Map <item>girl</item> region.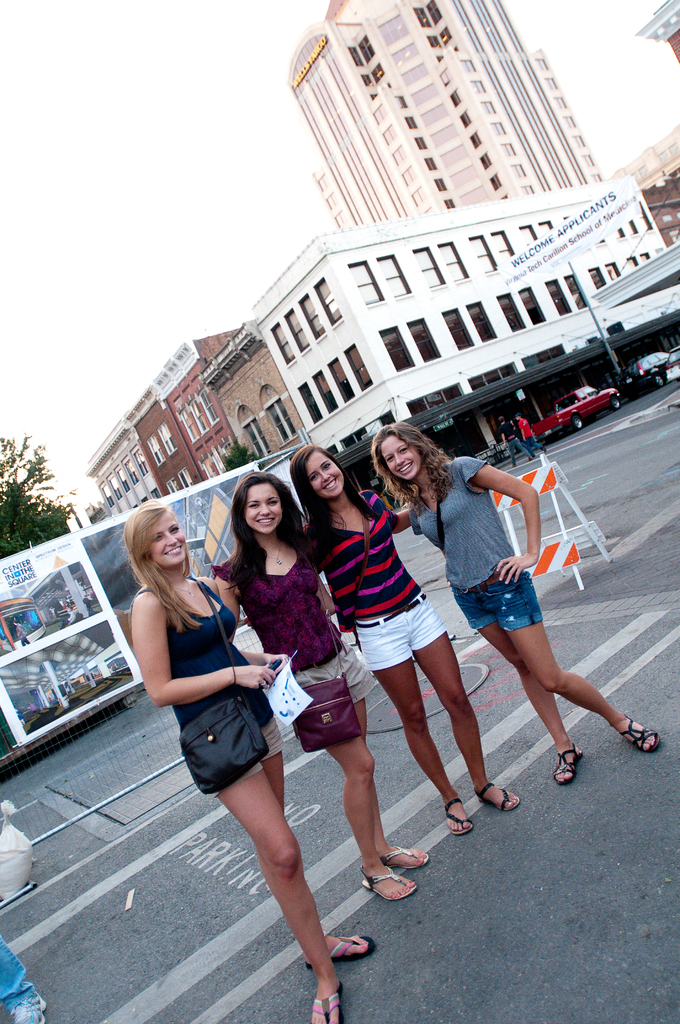
Mapped to <box>300,444,519,838</box>.
